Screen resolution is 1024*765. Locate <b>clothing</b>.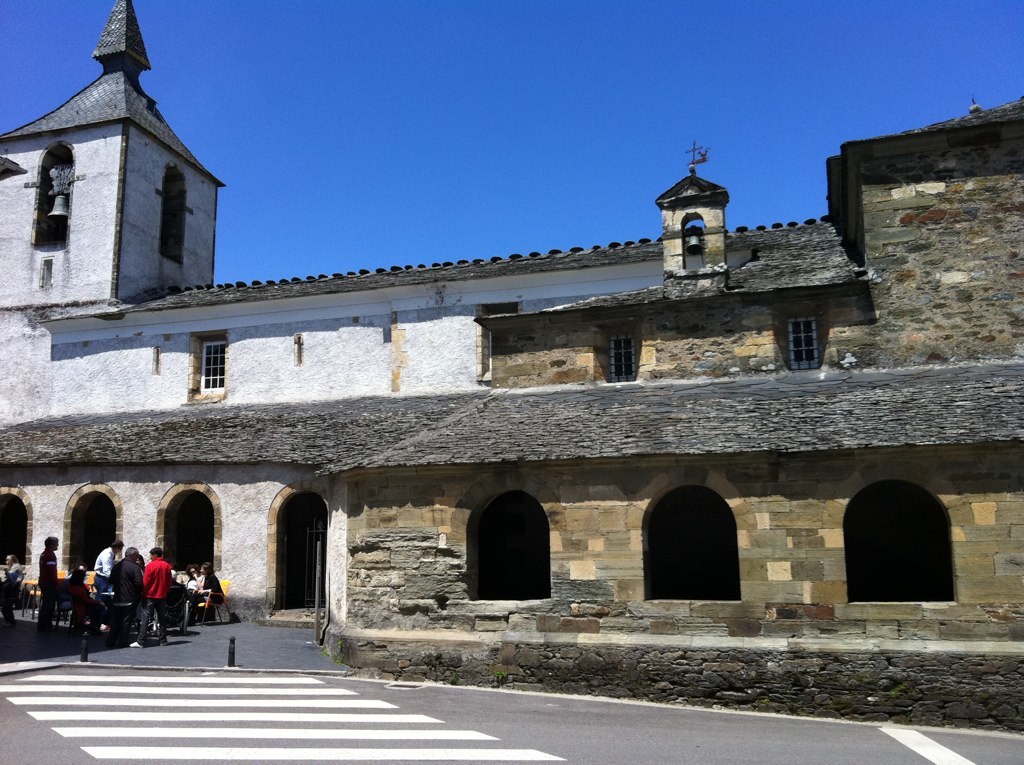
[left=112, top=552, right=145, bottom=645].
